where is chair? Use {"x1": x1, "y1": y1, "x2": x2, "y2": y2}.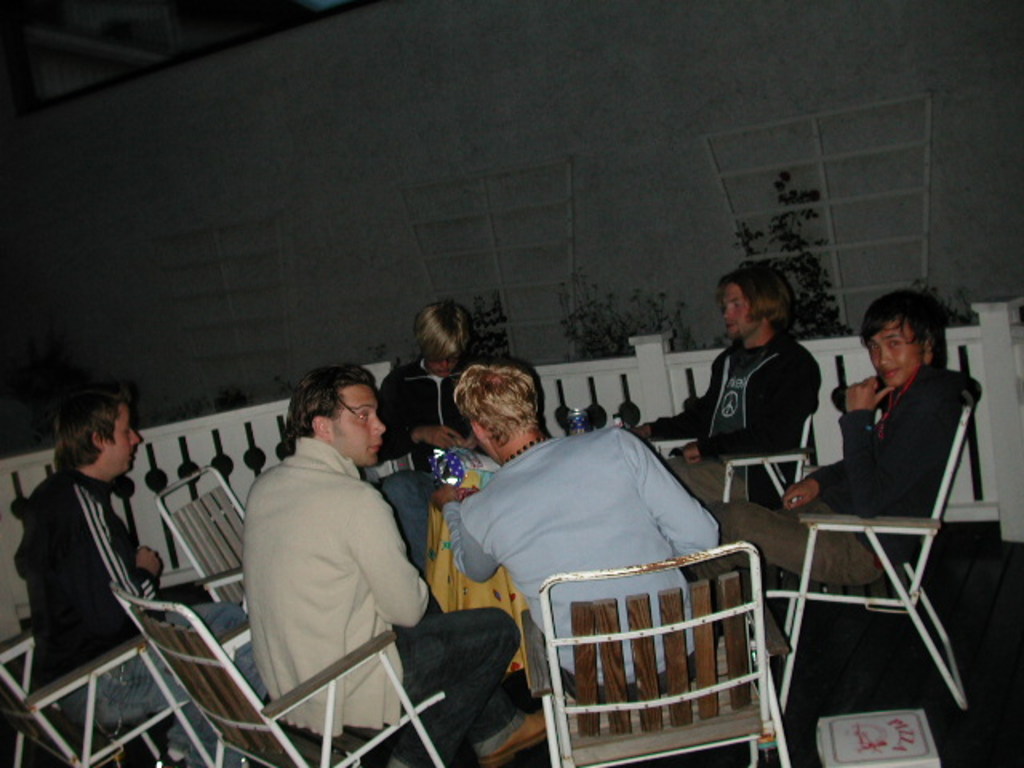
{"x1": 650, "y1": 403, "x2": 810, "y2": 504}.
